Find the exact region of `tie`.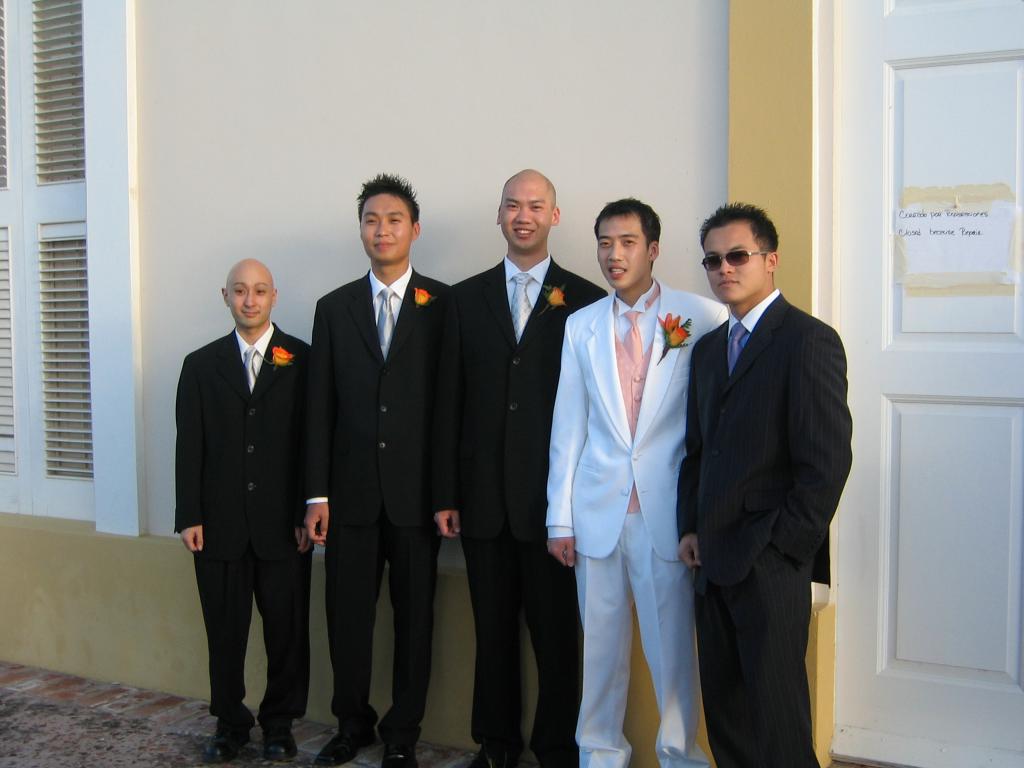
Exact region: (243, 346, 260, 394).
